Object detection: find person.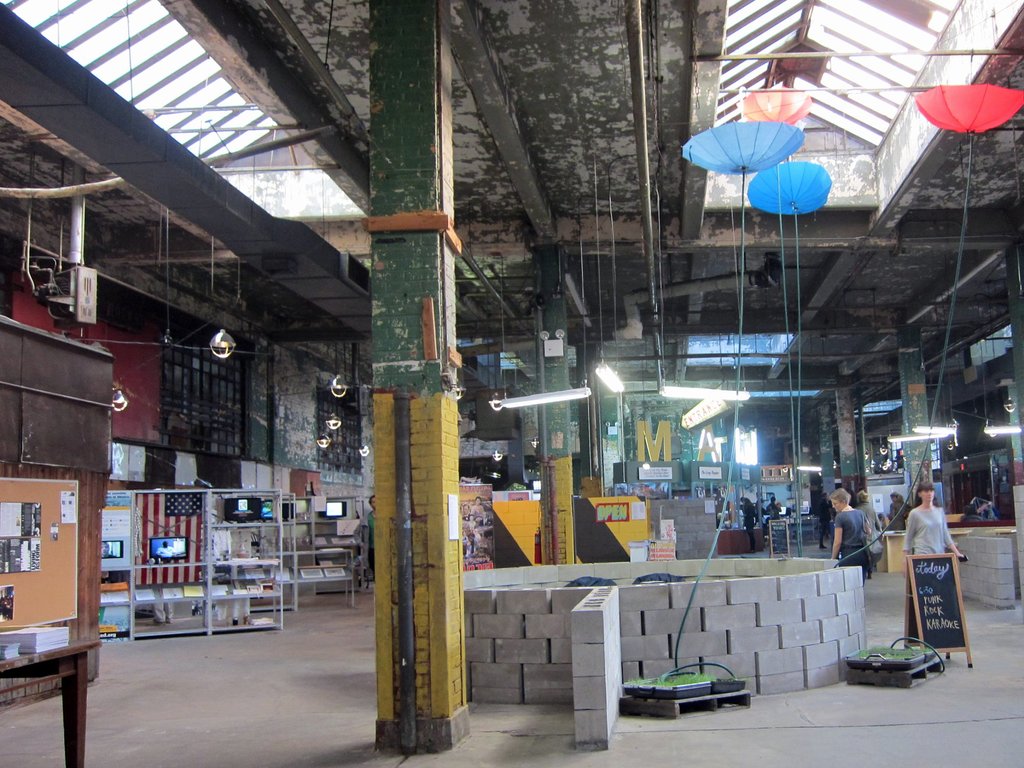
bbox(358, 490, 376, 580).
